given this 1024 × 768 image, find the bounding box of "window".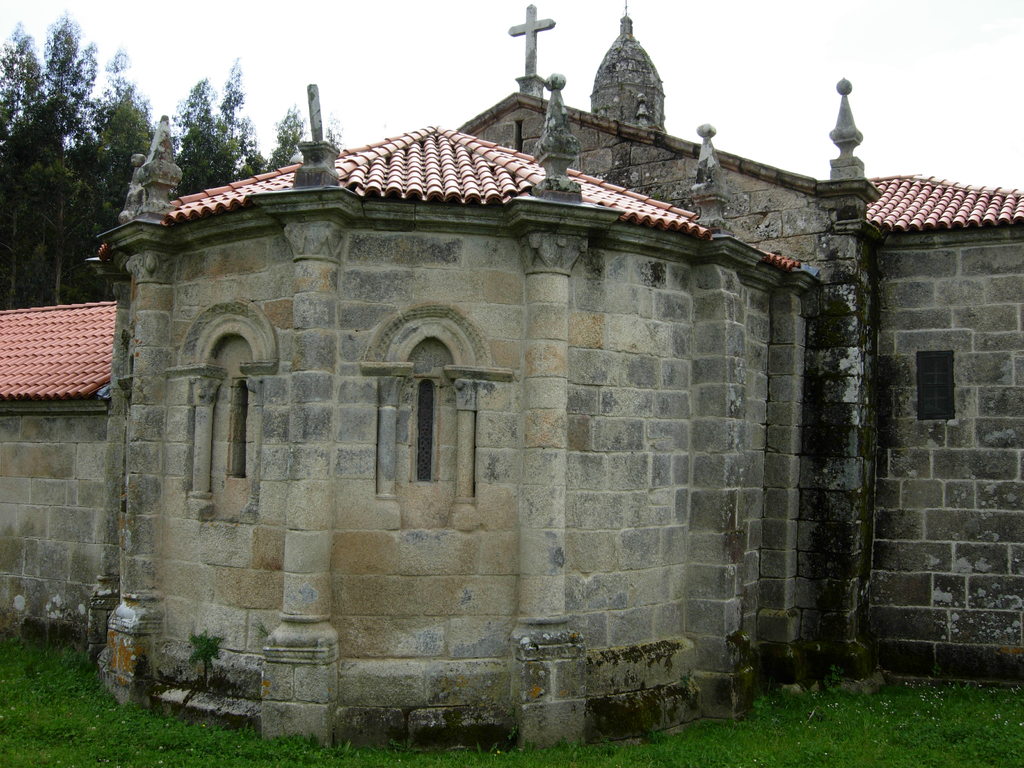
{"left": 218, "top": 379, "right": 248, "bottom": 490}.
